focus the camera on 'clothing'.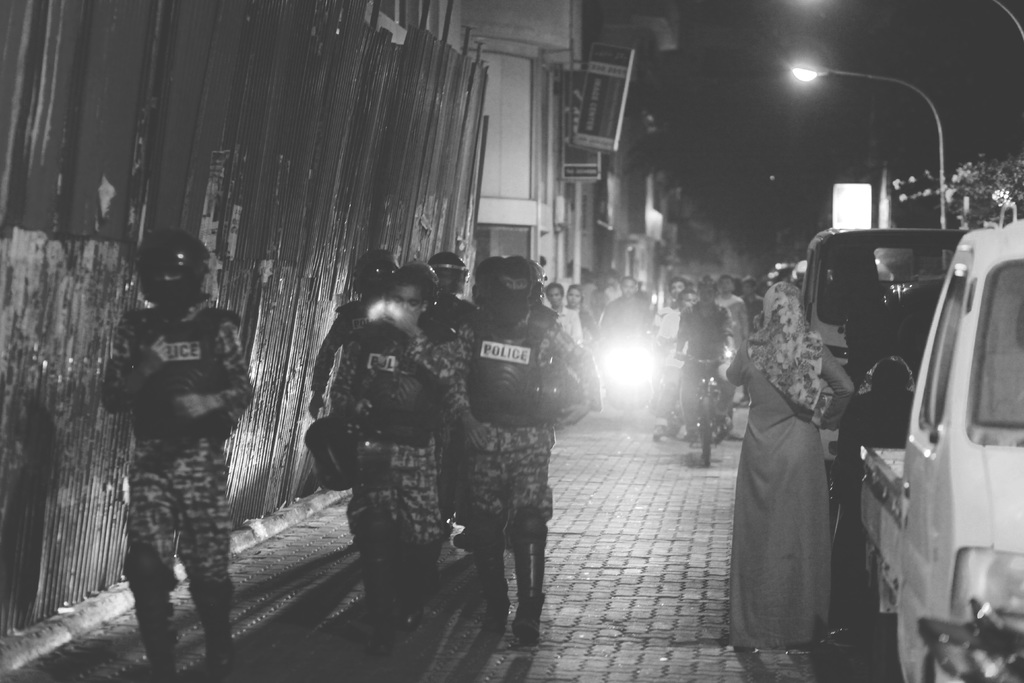
Focus region: crop(554, 301, 581, 340).
